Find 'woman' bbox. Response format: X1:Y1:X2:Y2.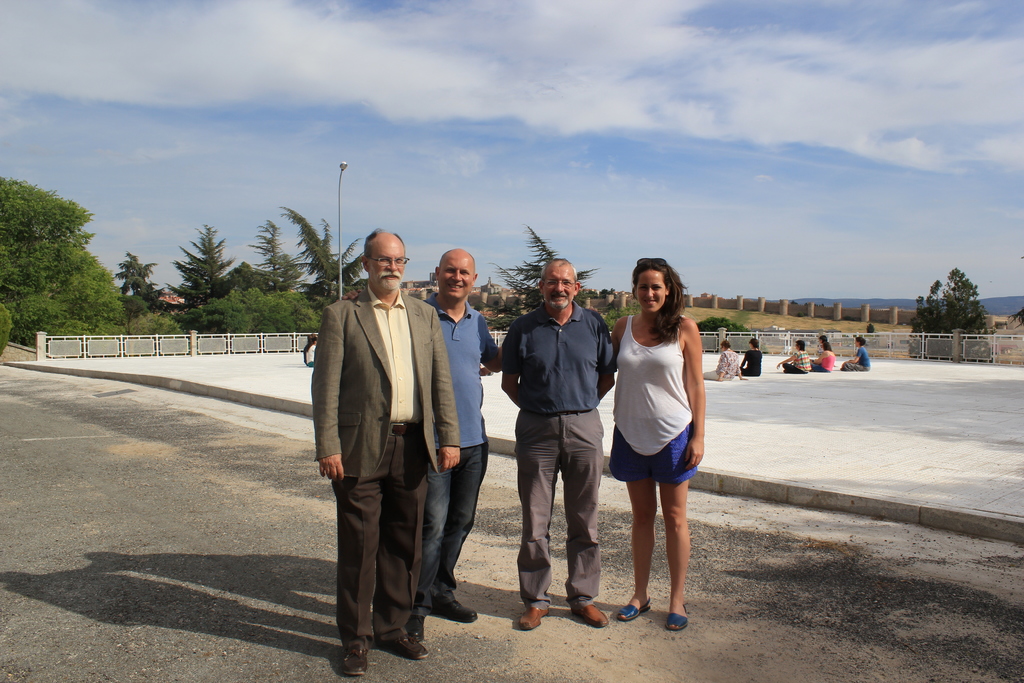
737:338:765:375.
